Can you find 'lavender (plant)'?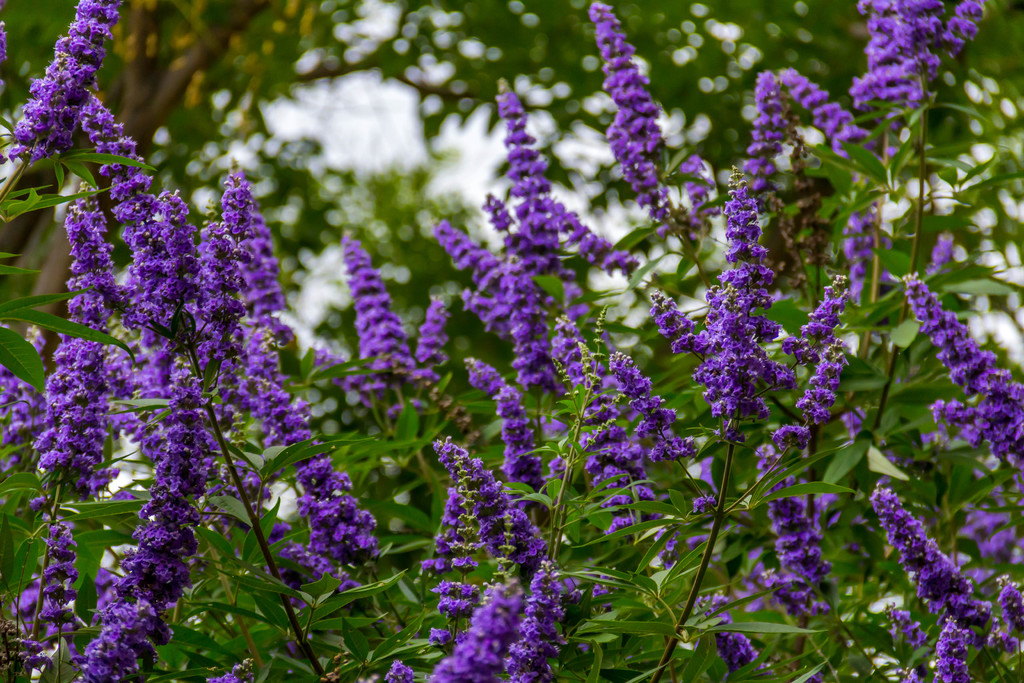
Yes, bounding box: <bbox>646, 297, 746, 409</bbox>.
